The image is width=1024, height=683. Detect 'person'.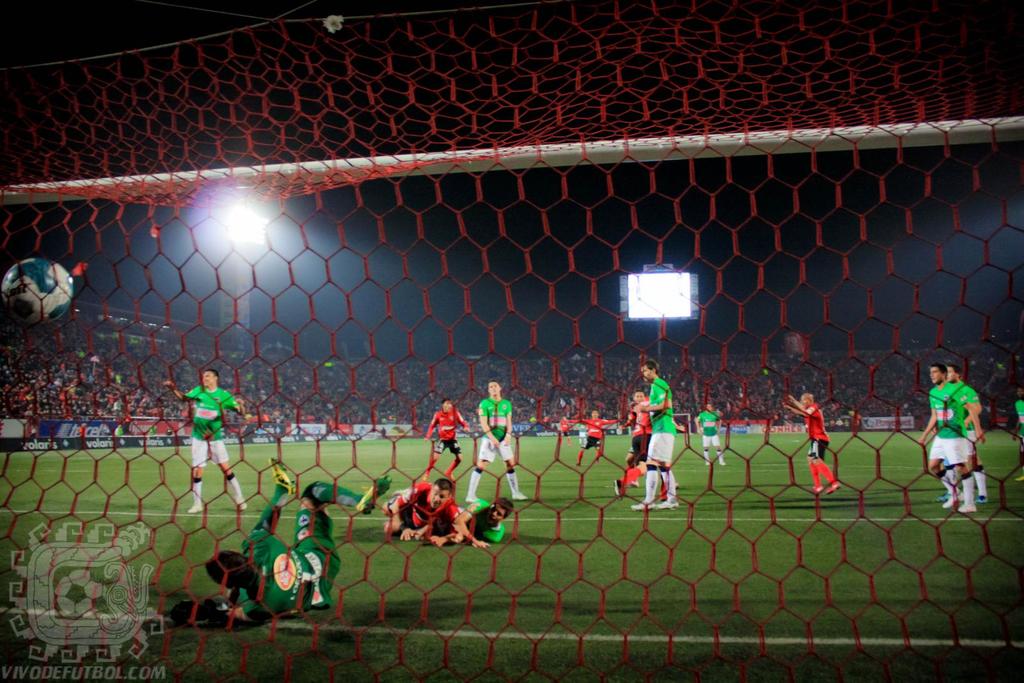
Detection: (left=692, top=398, right=728, bottom=465).
